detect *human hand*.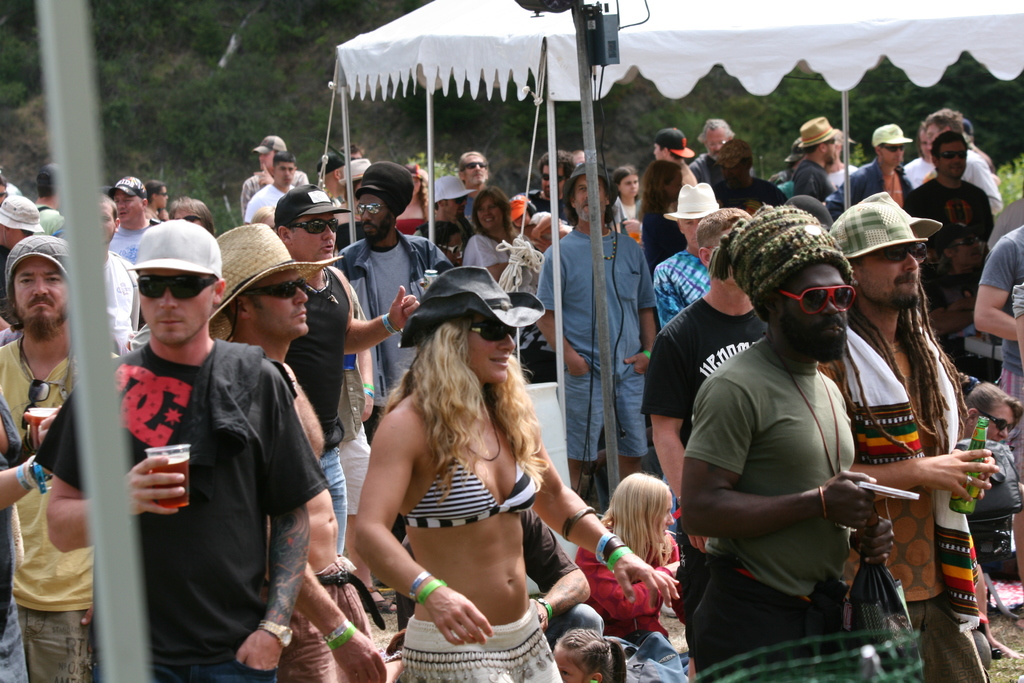
Detected at region(945, 448, 998, 502).
